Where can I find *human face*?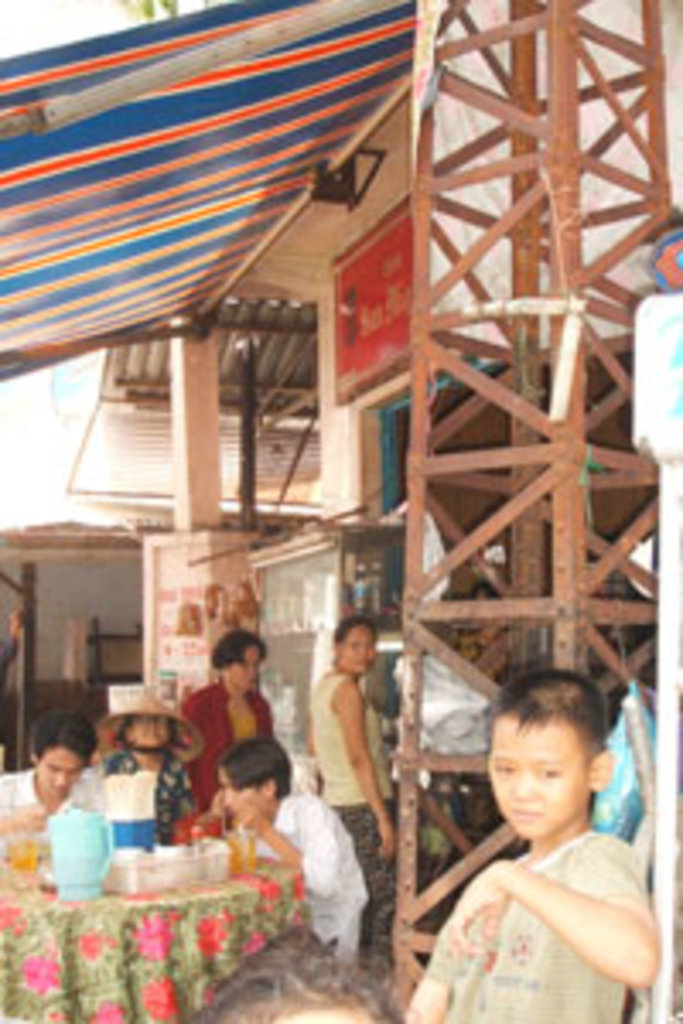
You can find it at [126,720,161,748].
